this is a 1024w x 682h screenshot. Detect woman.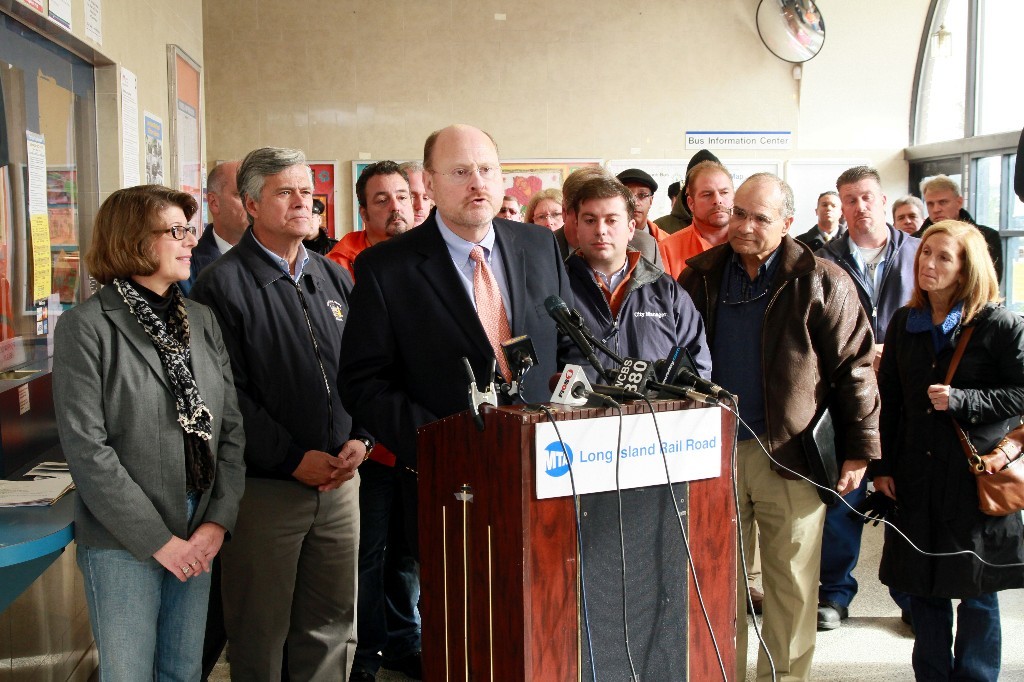
869:217:1023:681.
